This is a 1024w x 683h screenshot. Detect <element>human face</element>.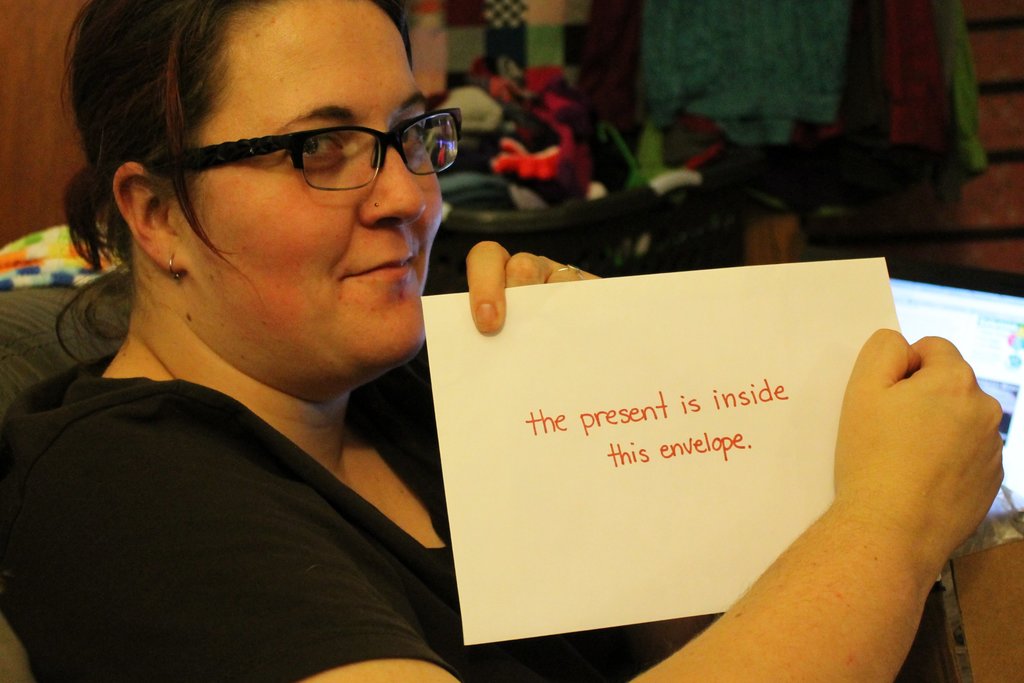
{"x1": 182, "y1": 0, "x2": 444, "y2": 362}.
